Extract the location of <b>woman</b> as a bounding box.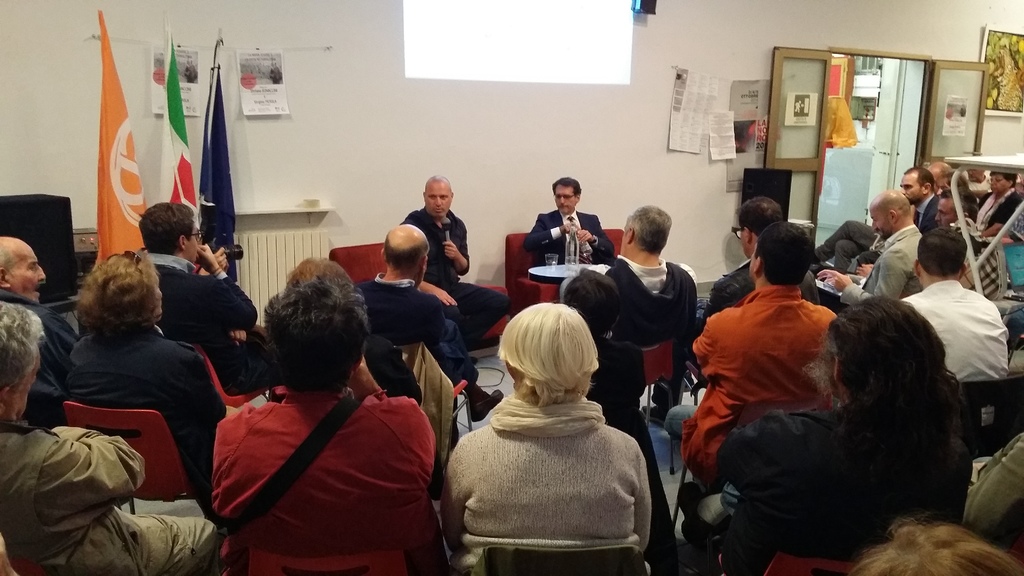
bbox=(65, 251, 230, 507).
